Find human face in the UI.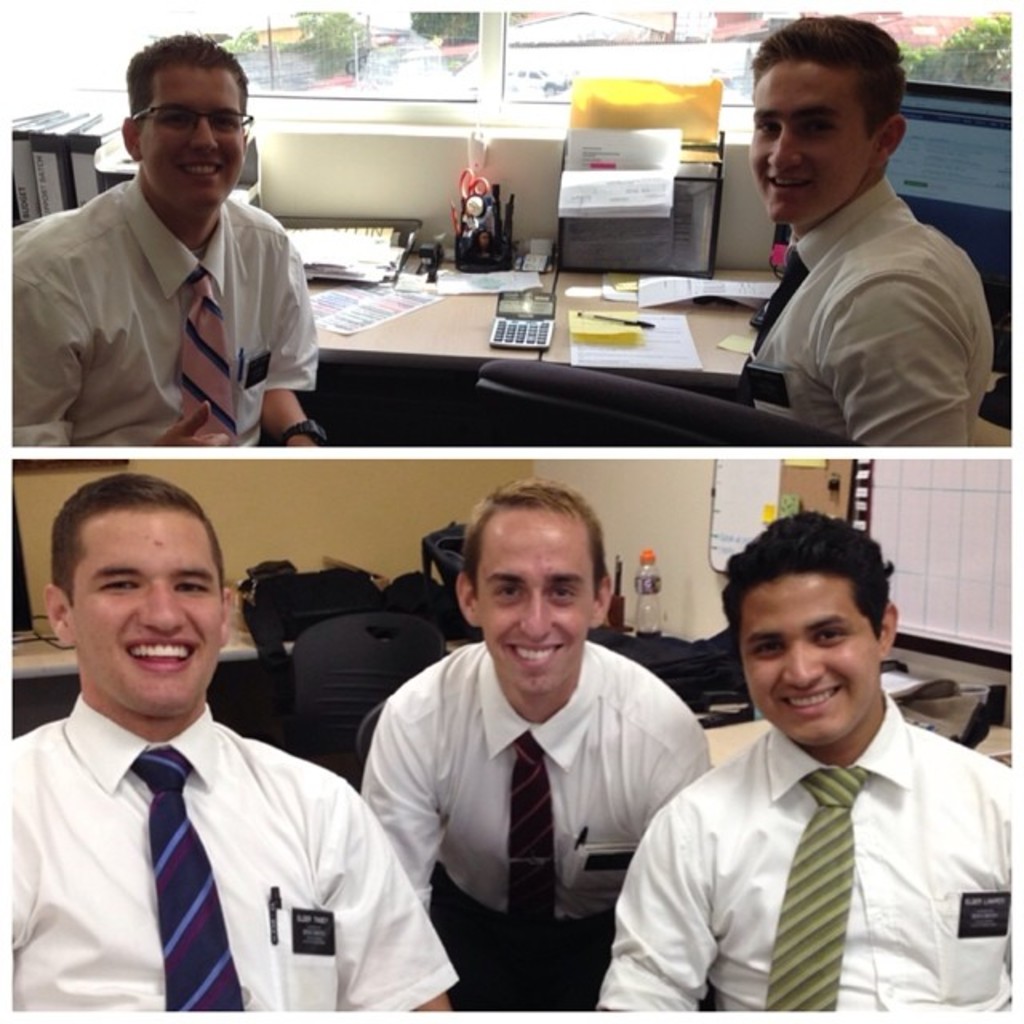
UI element at <box>152,70,250,200</box>.
